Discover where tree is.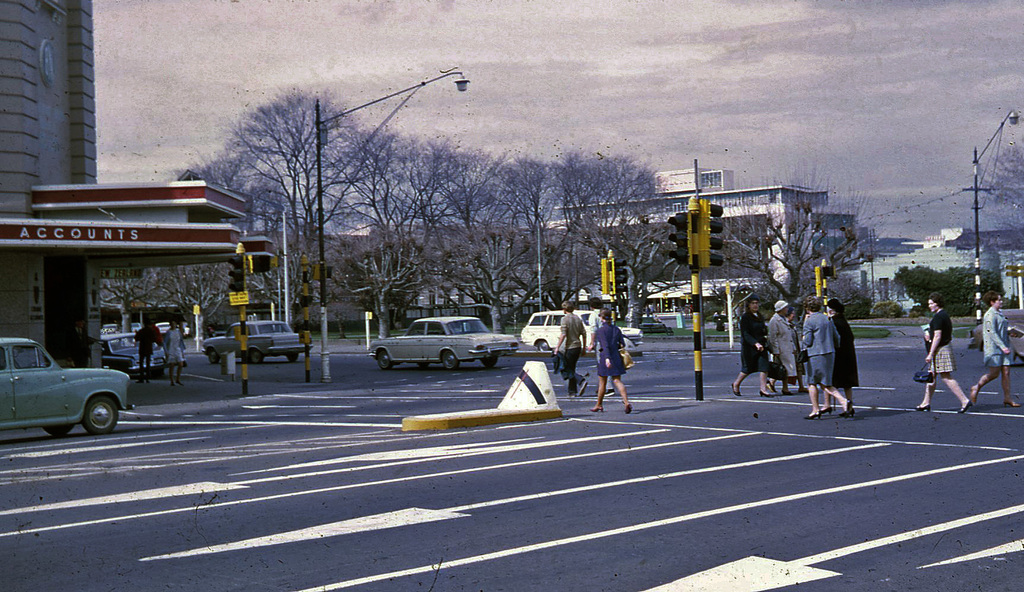
Discovered at bbox=[479, 147, 578, 316].
